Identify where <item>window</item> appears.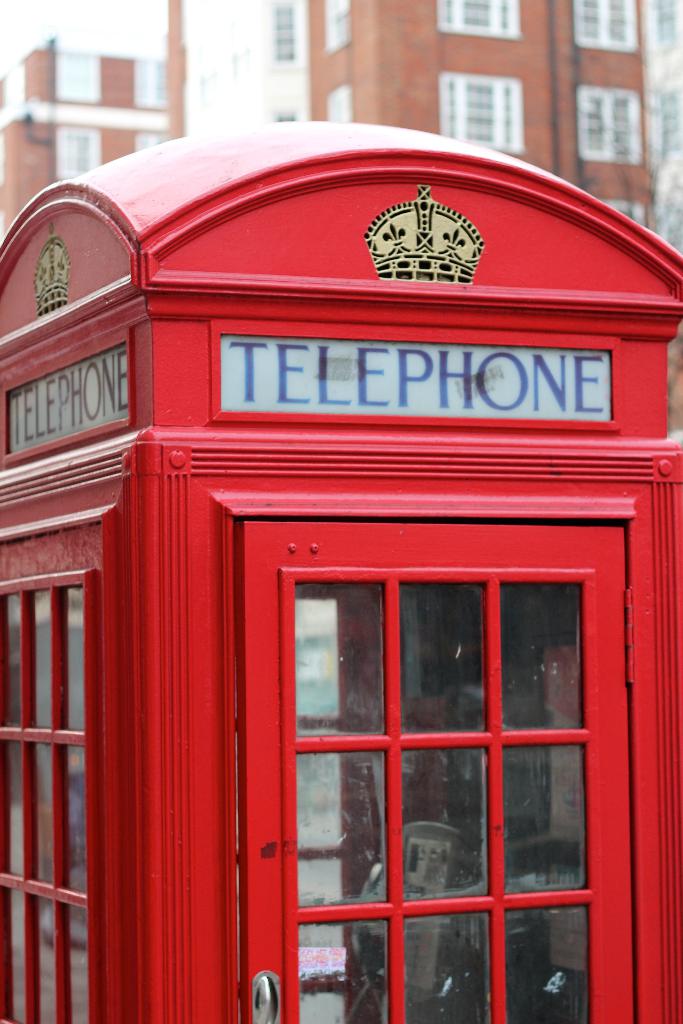
Appears at <box>437,0,525,35</box>.
